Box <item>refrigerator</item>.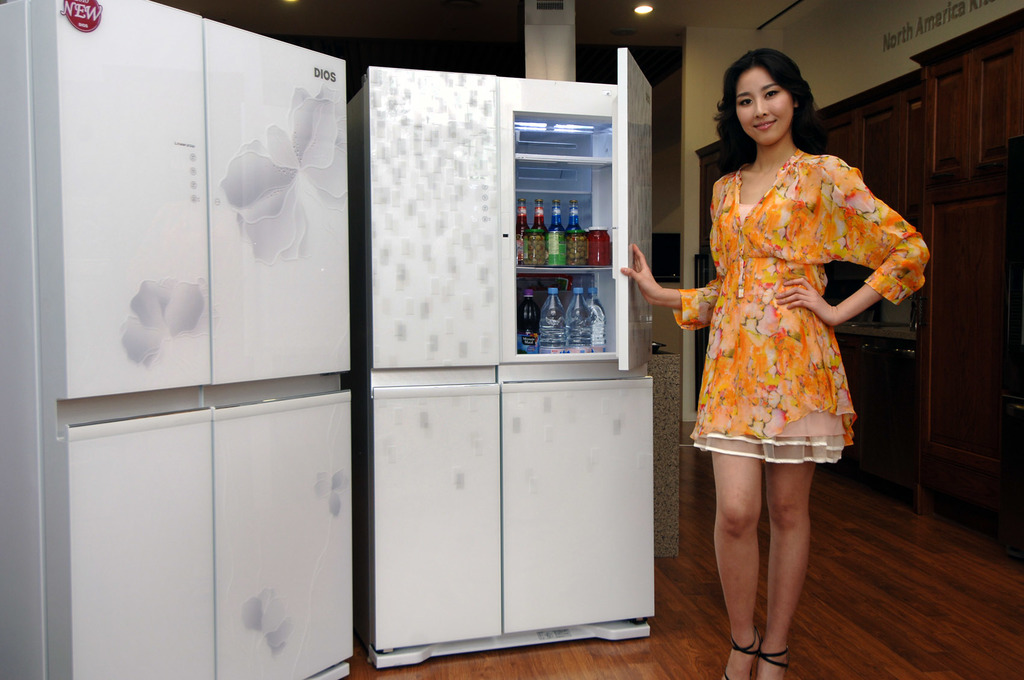
{"left": 353, "top": 45, "right": 645, "bottom": 625}.
